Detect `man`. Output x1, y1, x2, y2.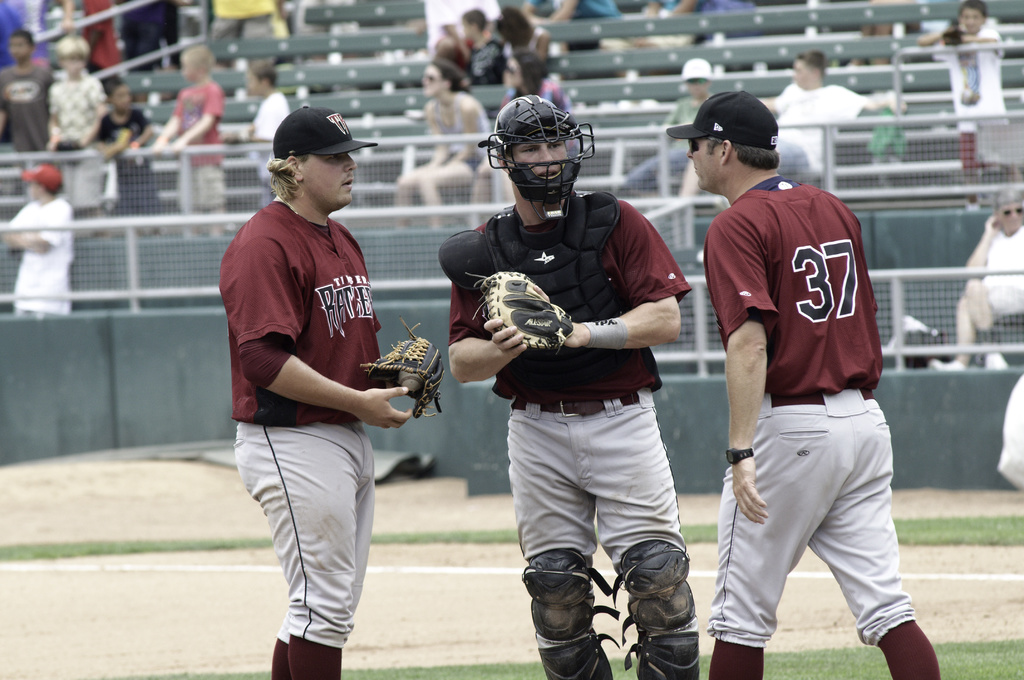
447, 90, 699, 679.
